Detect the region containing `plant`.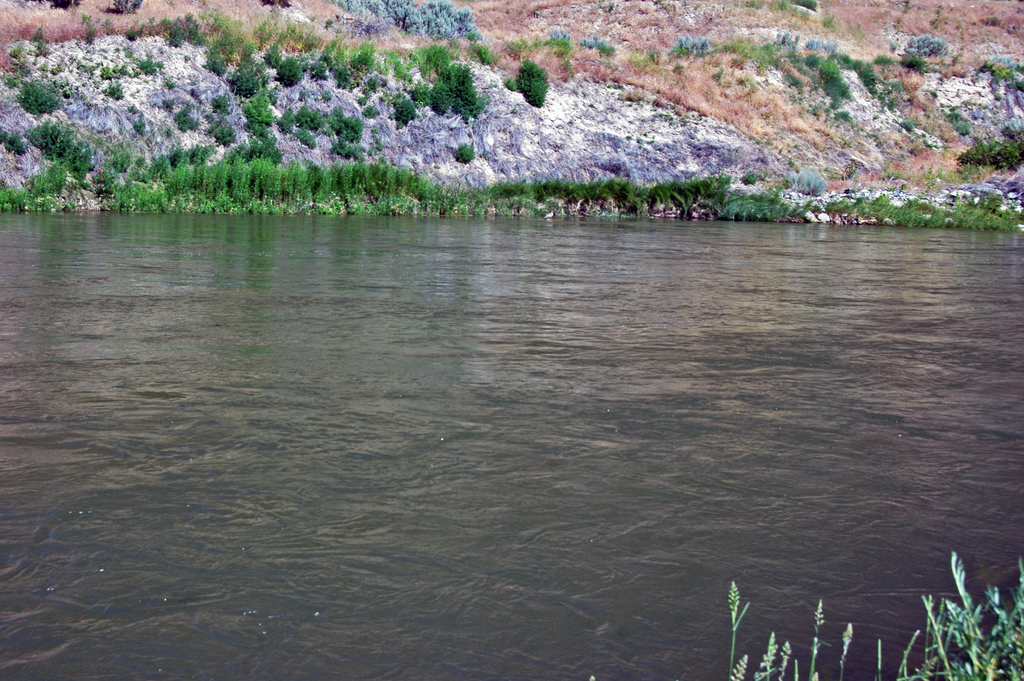
bbox(847, 191, 883, 226).
